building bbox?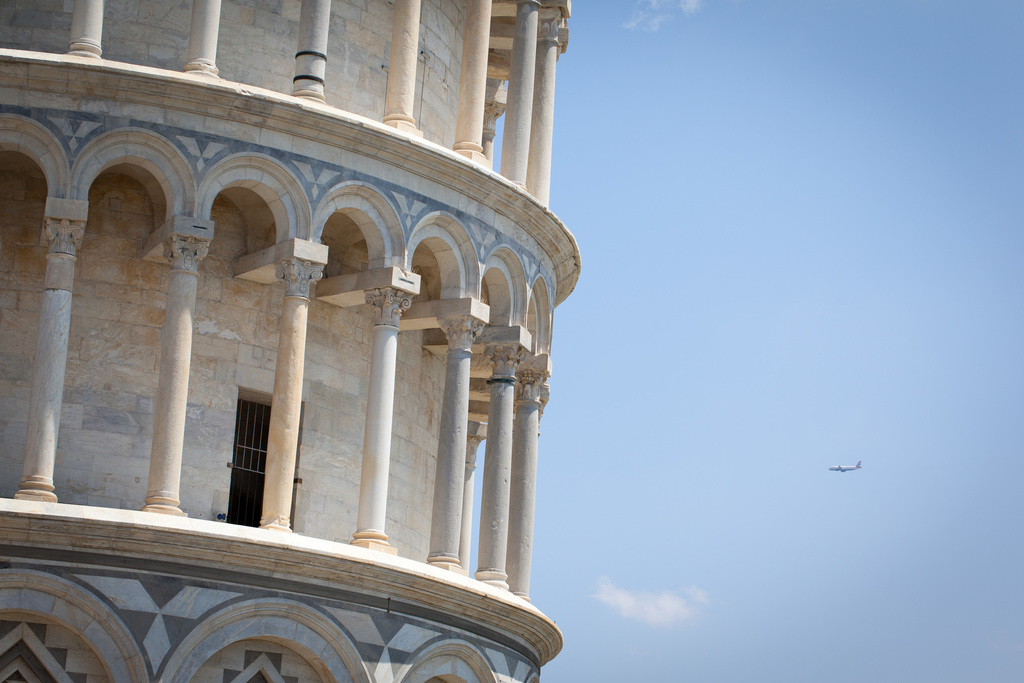
bbox=(0, 0, 583, 682)
